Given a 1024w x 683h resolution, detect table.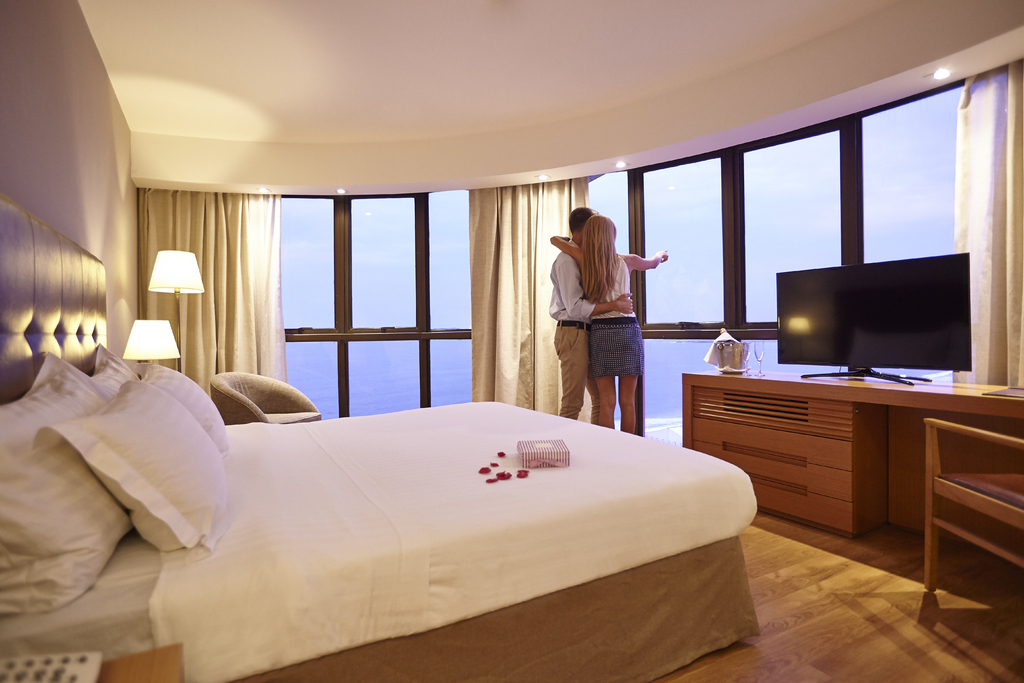
680/361/1023/540.
